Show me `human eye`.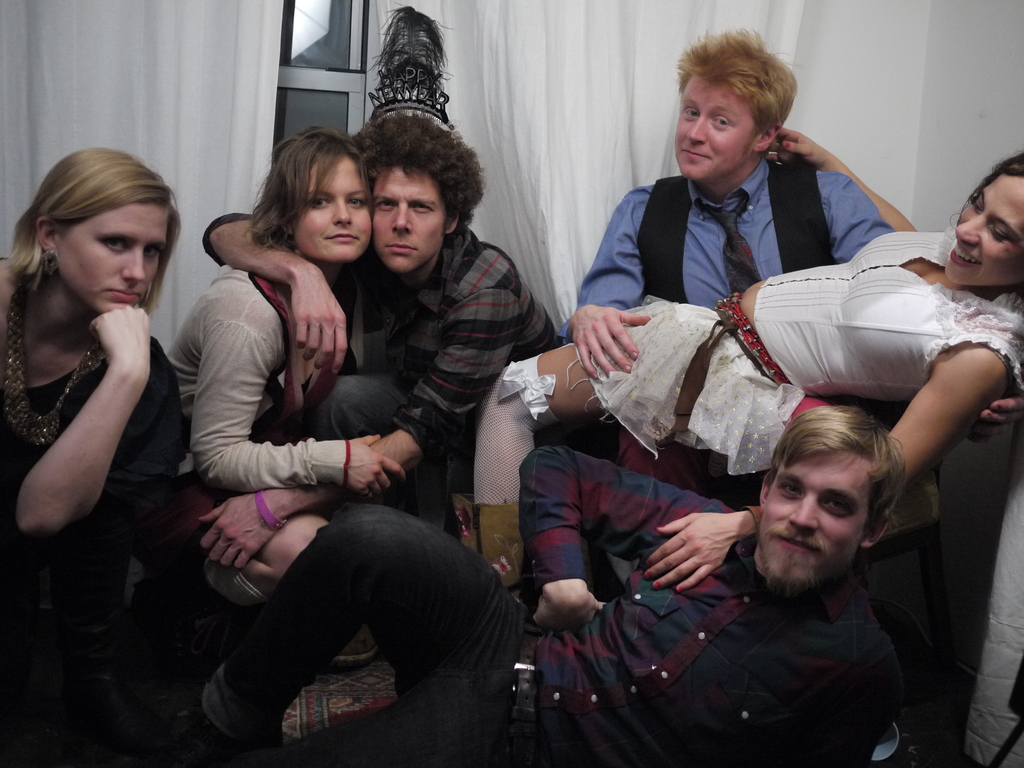
`human eye` is here: box(776, 483, 801, 497).
